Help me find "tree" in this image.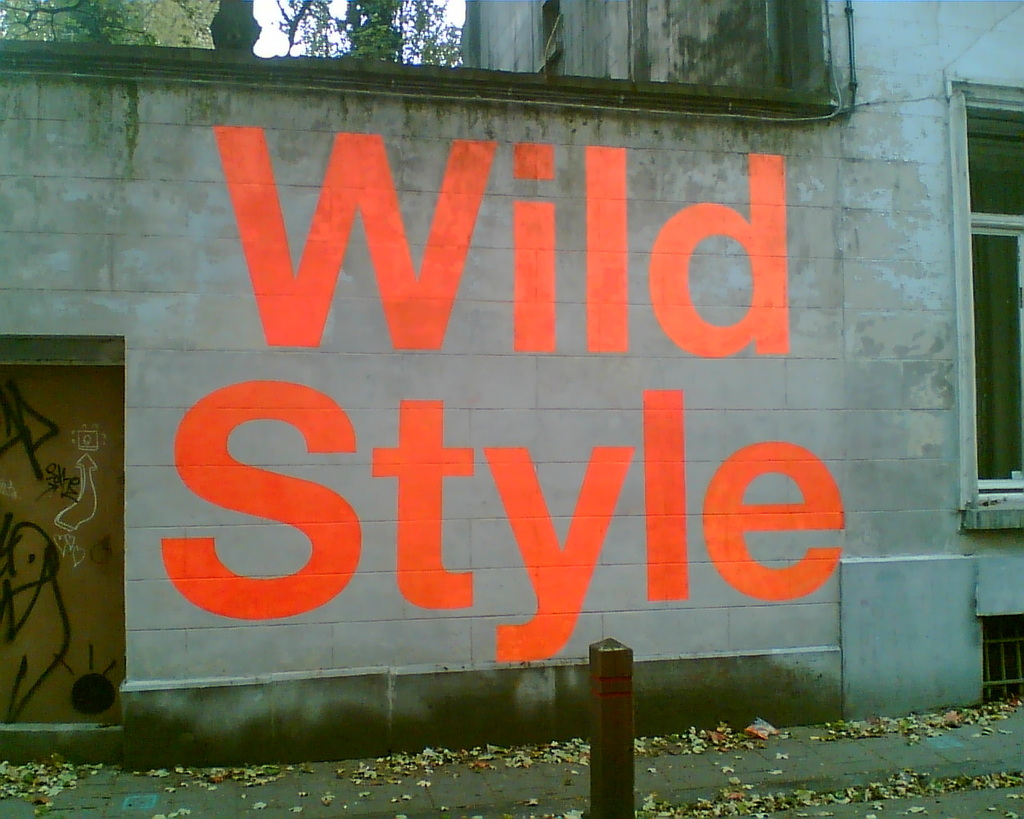
Found it: BBox(3, 0, 214, 42).
